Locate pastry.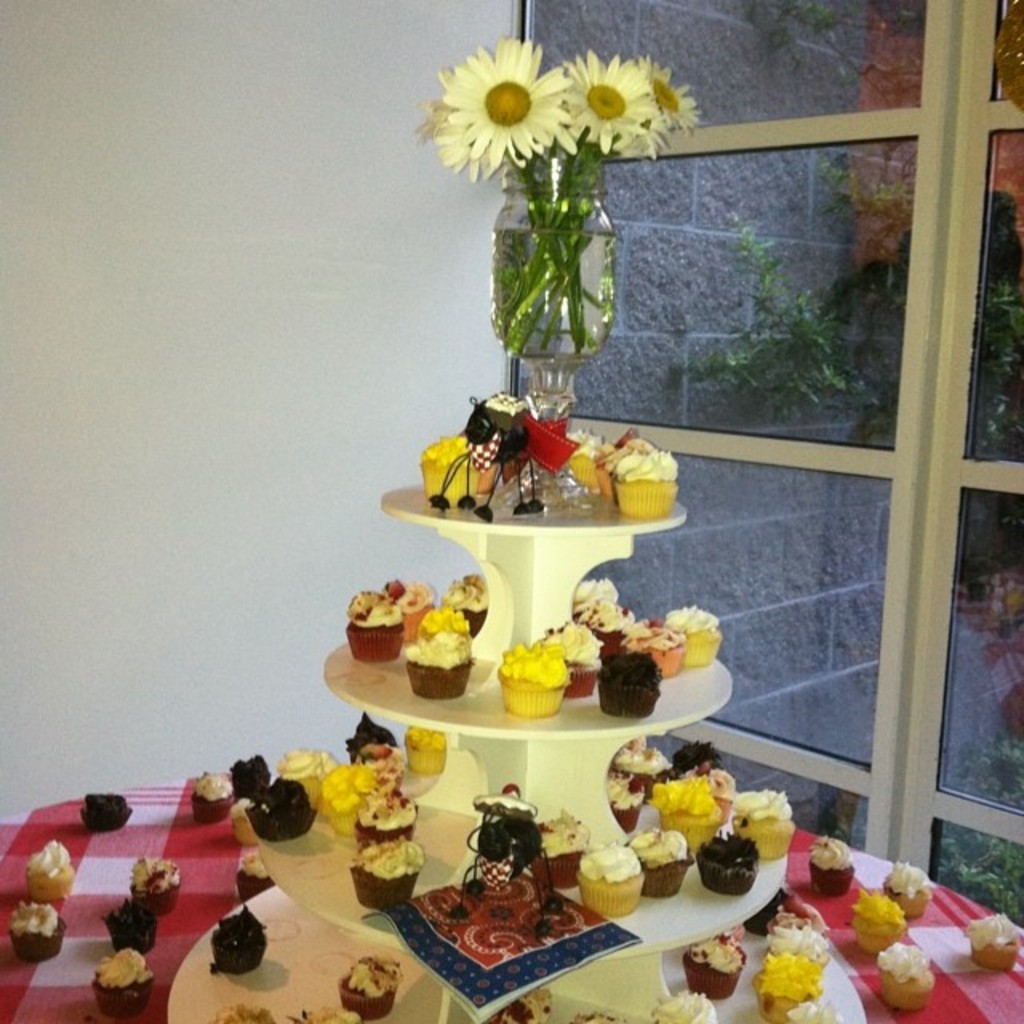
Bounding box: <region>853, 893, 907, 957</region>.
